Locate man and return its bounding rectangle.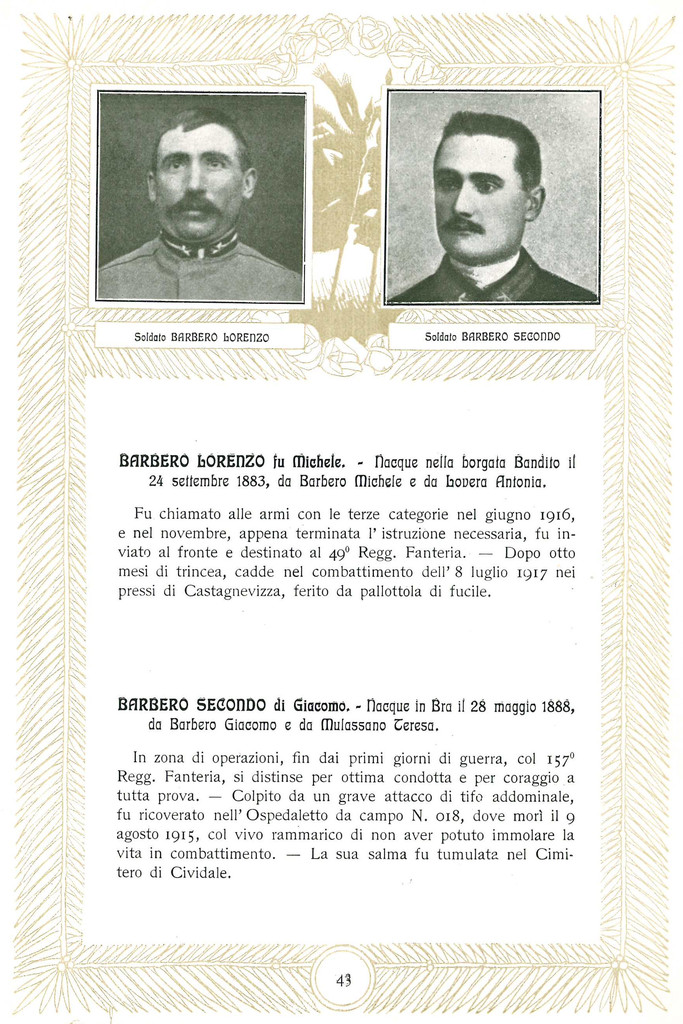
95 116 306 299.
